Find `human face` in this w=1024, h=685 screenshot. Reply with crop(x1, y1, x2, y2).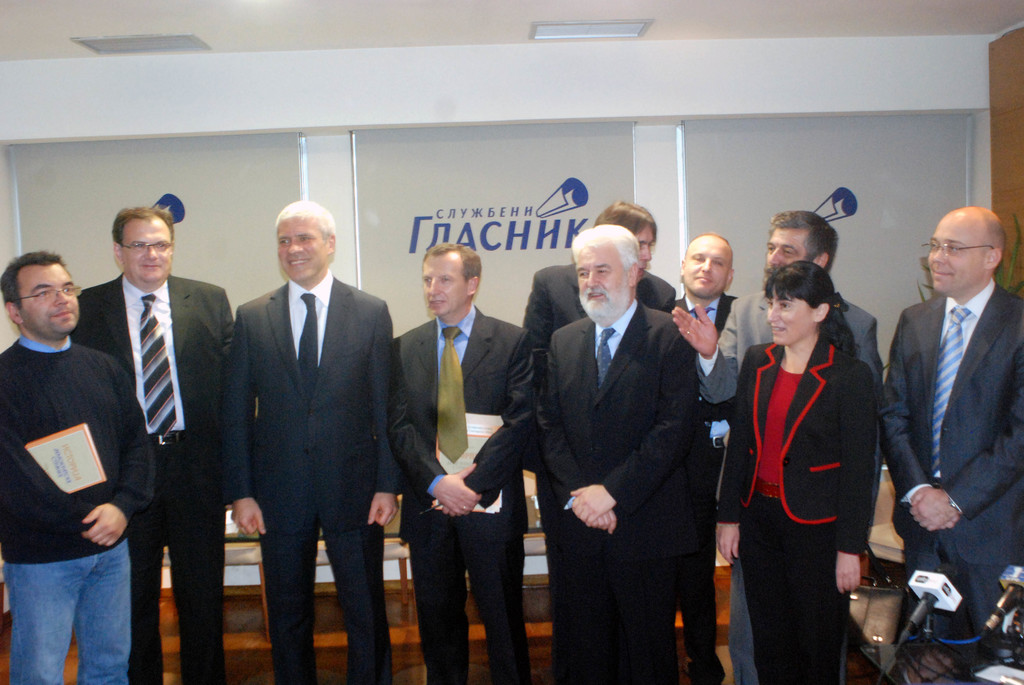
crop(630, 226, 651, 273).
